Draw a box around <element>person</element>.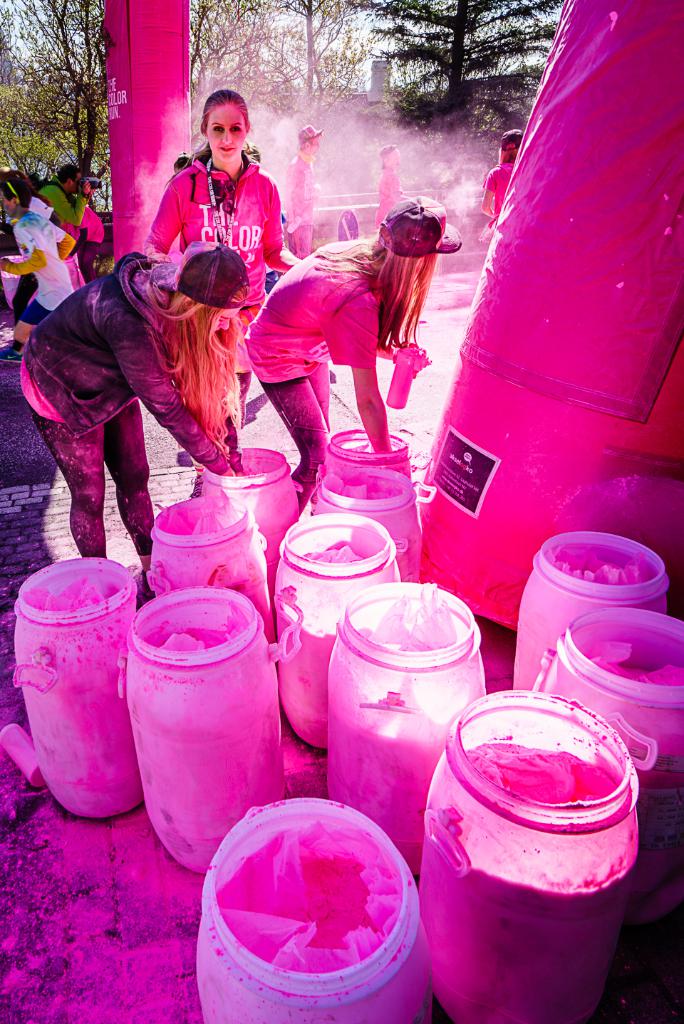
<box>19,237,250,604</box>.
